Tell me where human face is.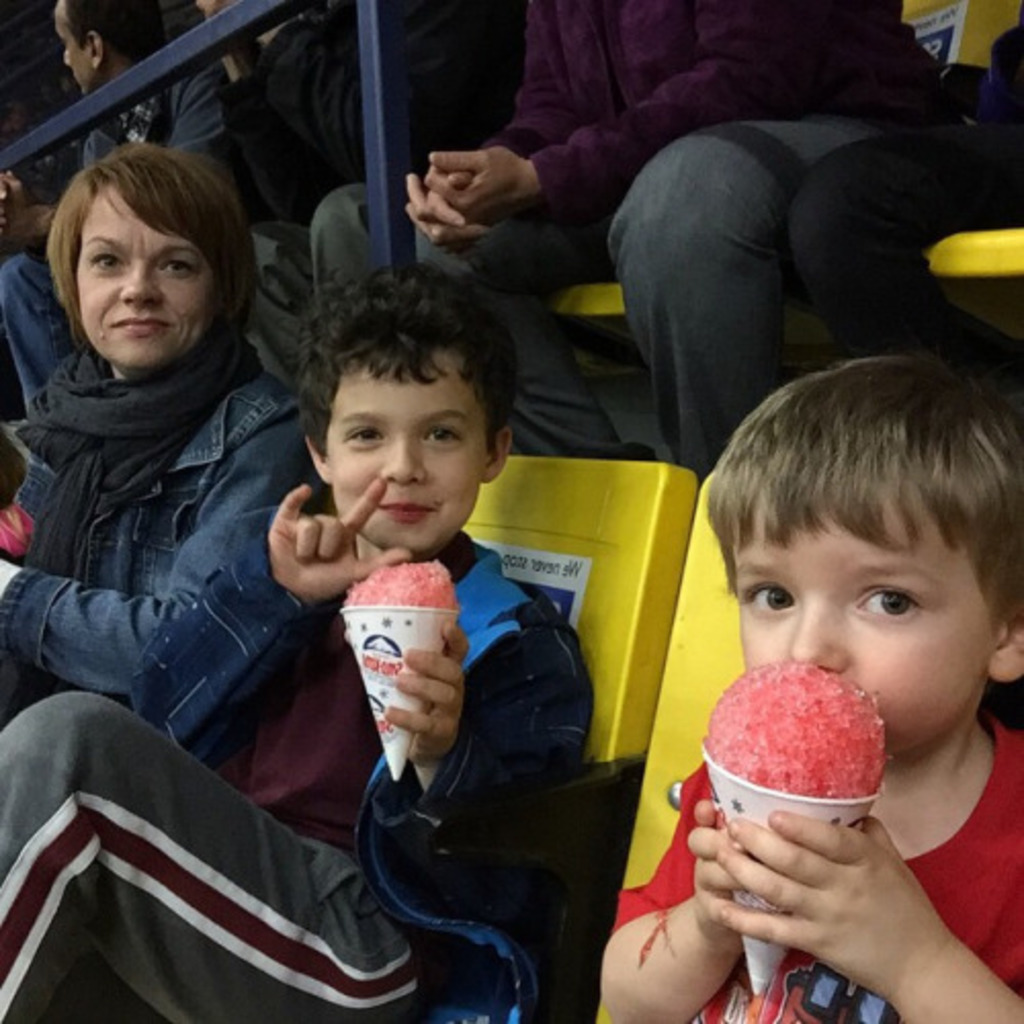
human face is at BBox(322, 350, 489, 551).
